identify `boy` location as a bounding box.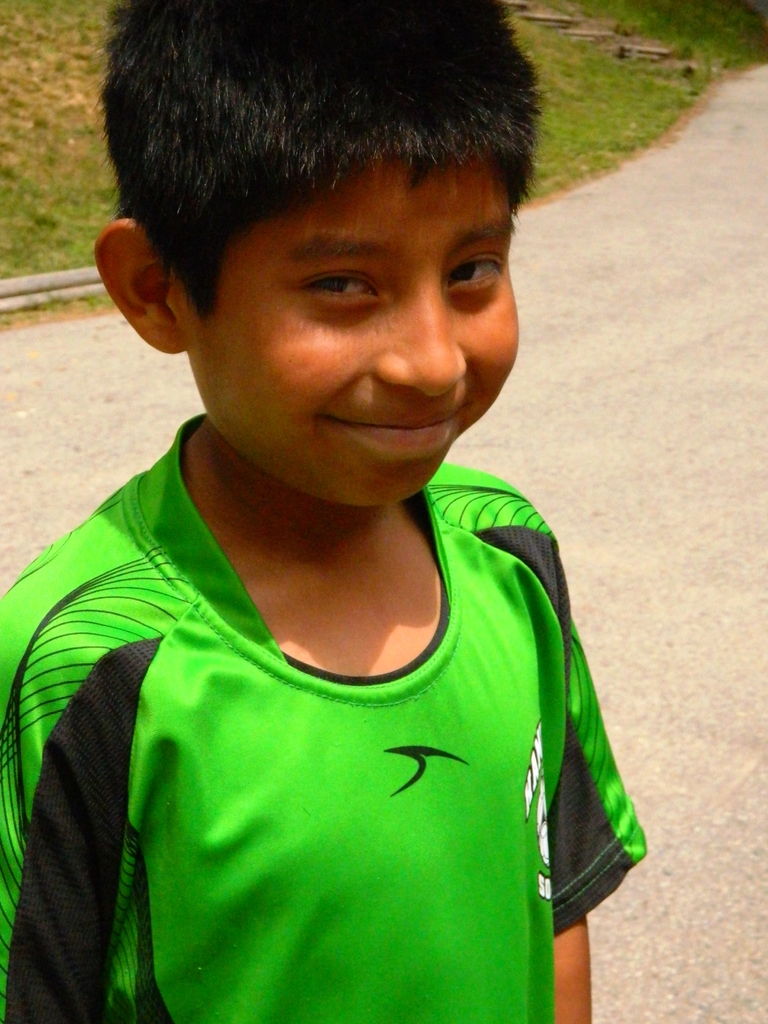
bbox=[0, 0, 648, 1023].
